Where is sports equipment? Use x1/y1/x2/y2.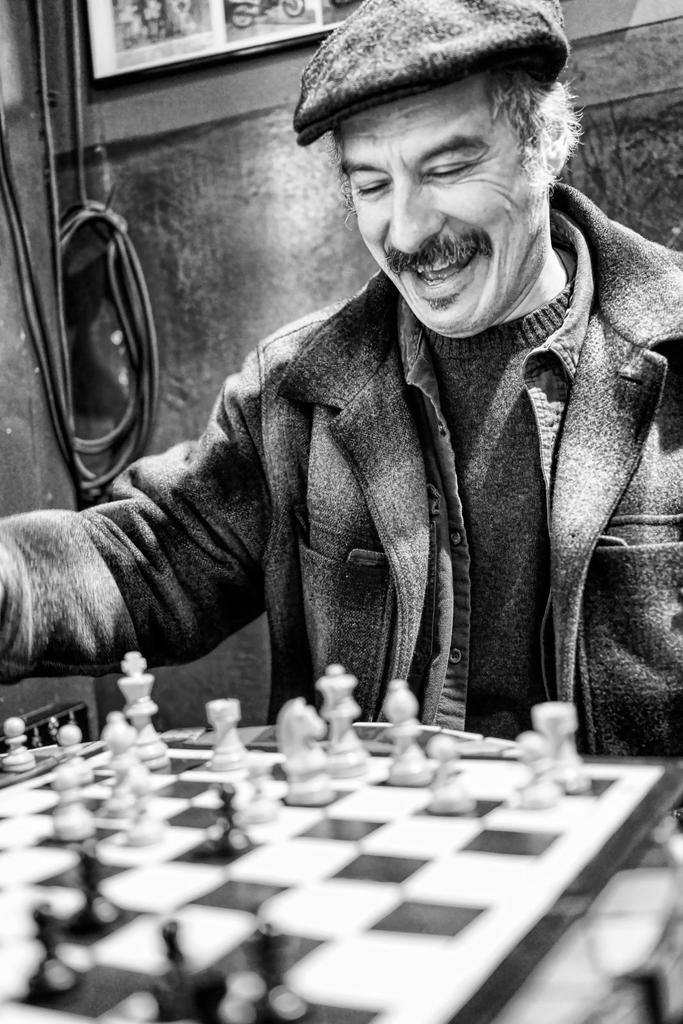
106/702/163/798.
